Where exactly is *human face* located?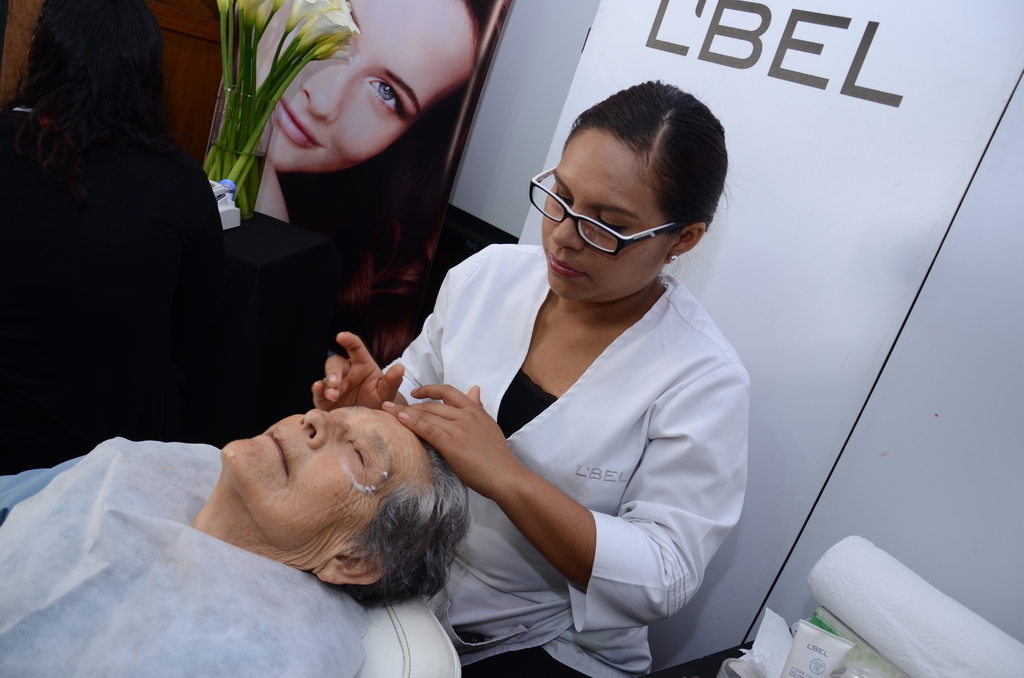
Its bounding box is rect(222, 400, 429, 563).
